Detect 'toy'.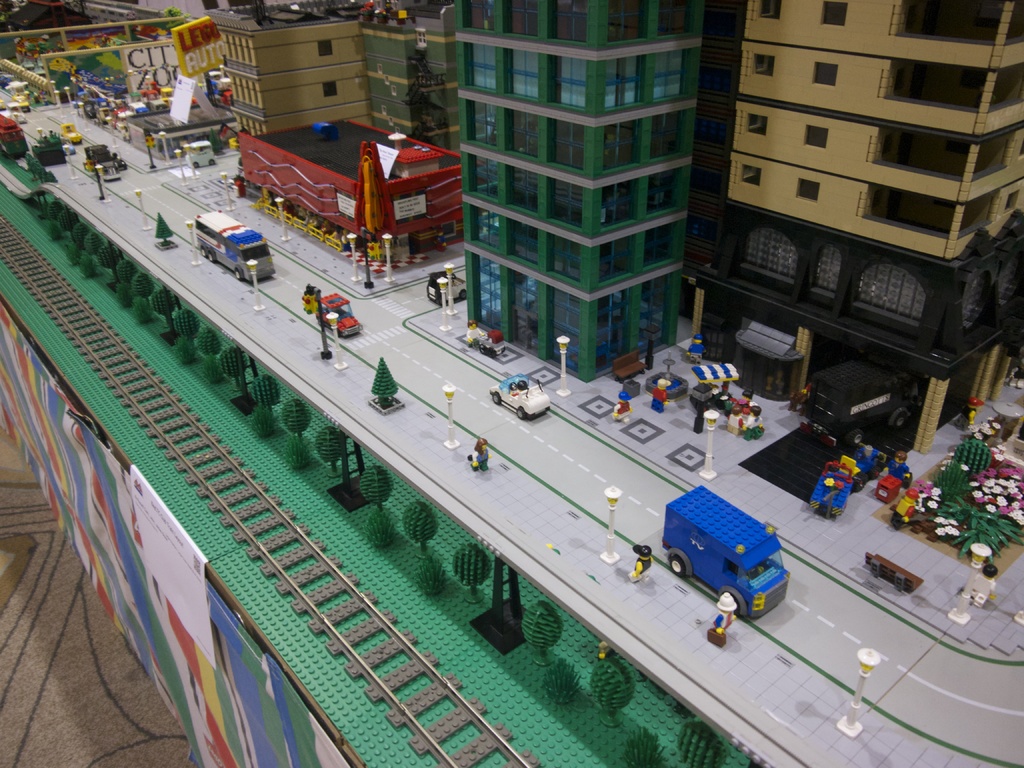
Detected at x1=880, y1=472, x2=901, y2=500.
